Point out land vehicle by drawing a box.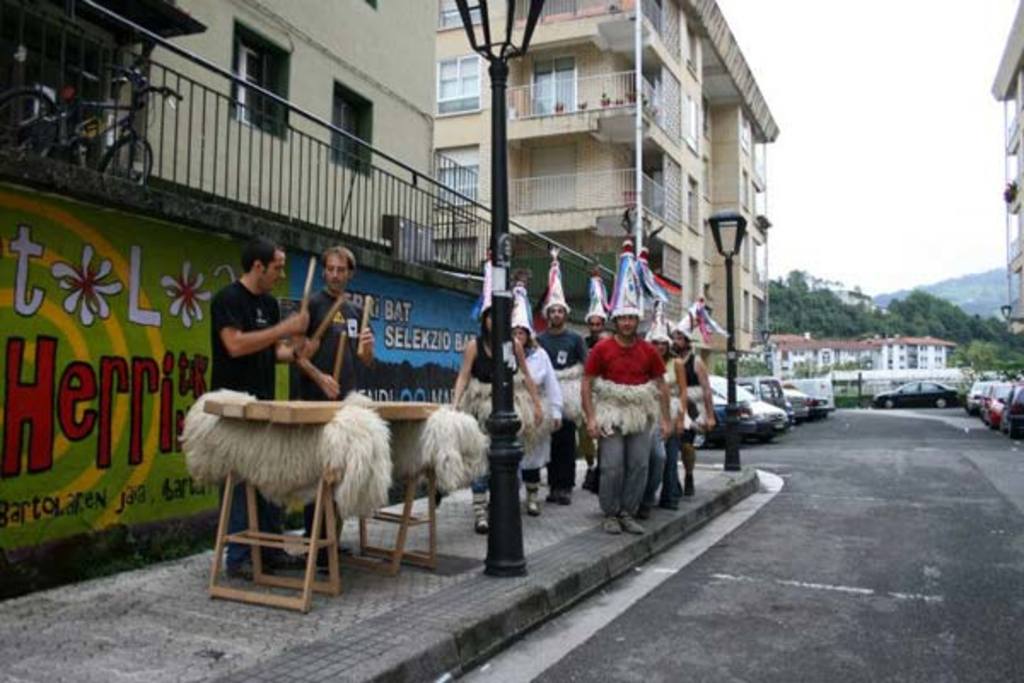
box(969, 379, 990, 412).
